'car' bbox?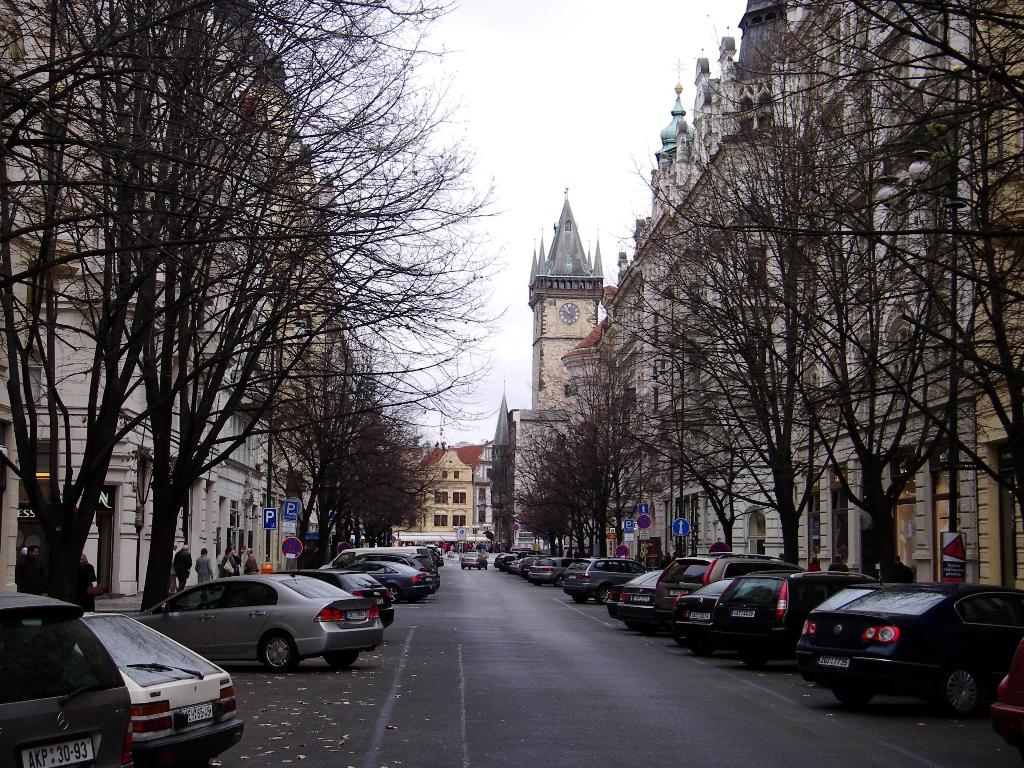
{"x1": 355, "y1": 558, "x2": 435, "y2": 602}
